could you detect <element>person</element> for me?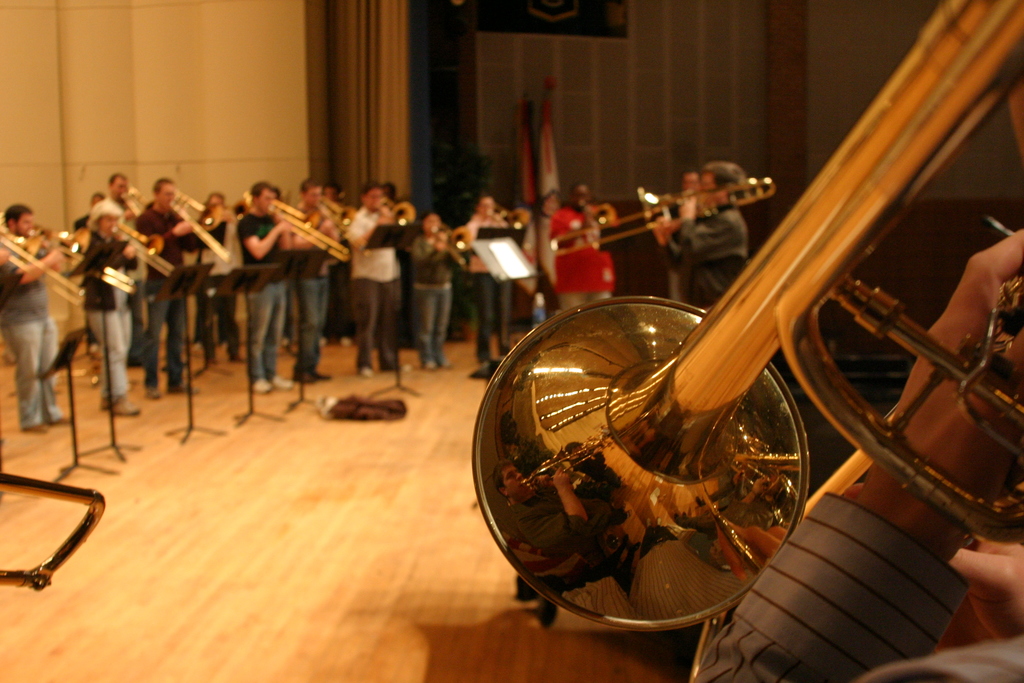
Detection result: 235,177,297,395.
